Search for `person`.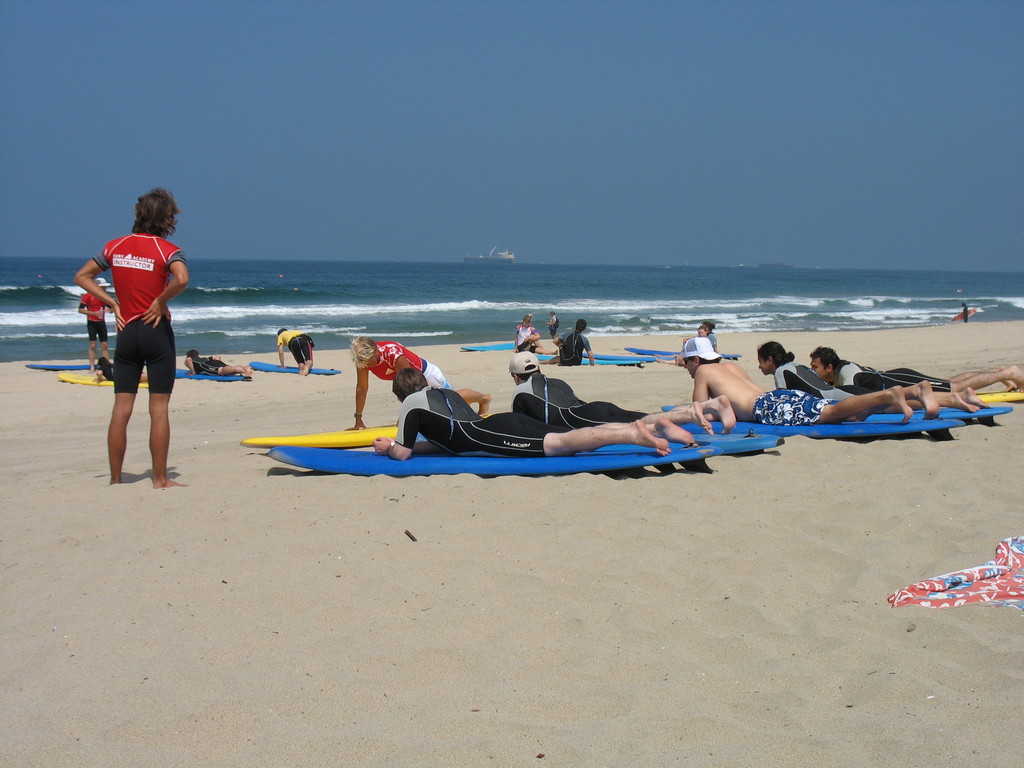
Found at x1=671 y1=317 x2=721 y2=358.
